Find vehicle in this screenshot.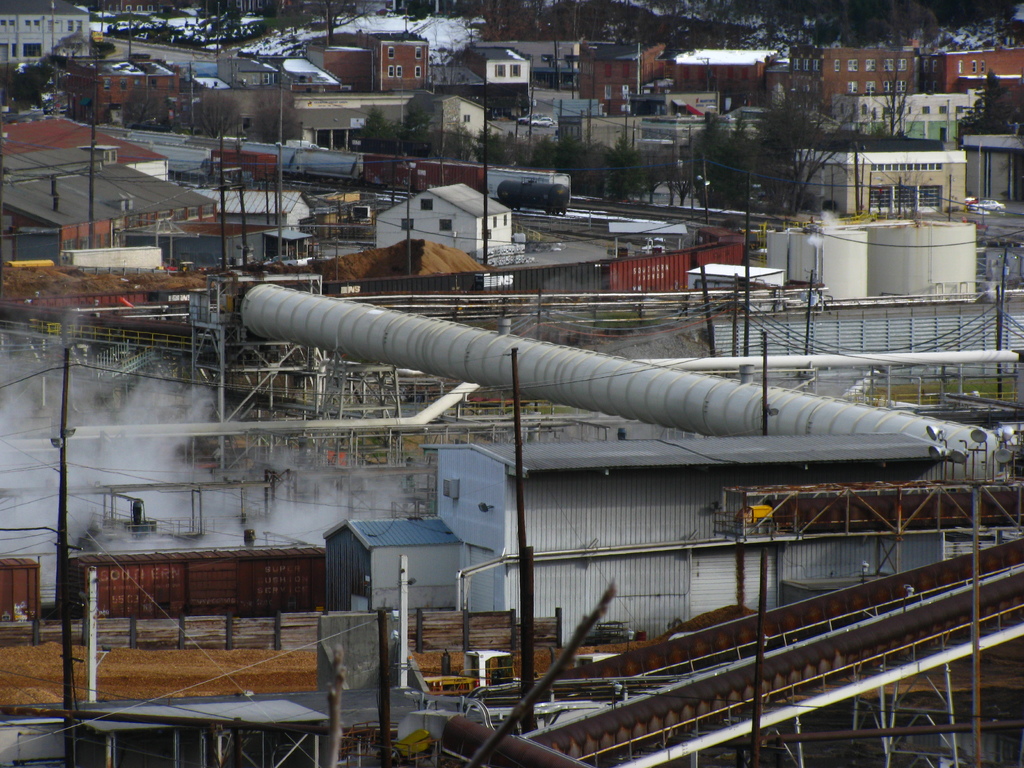
The bounding box for vehicle is bbox=[525, 115, 555, 128].
